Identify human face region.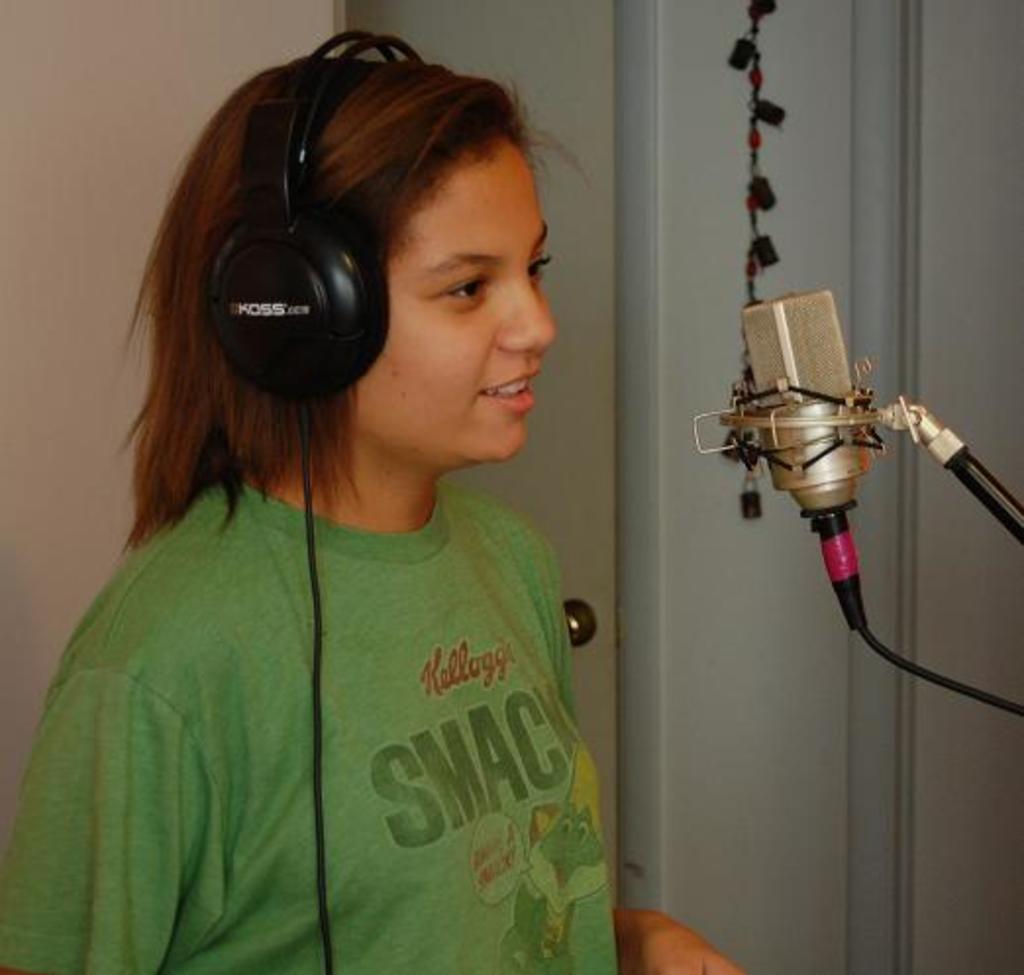
Region: [359,139,559,447].
